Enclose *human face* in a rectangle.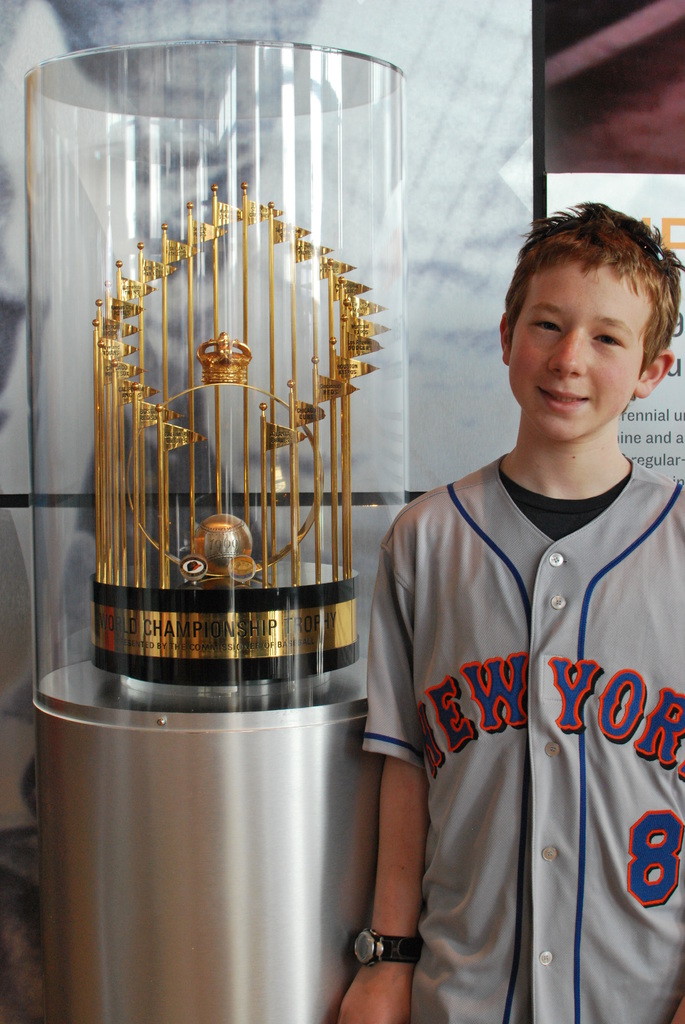
[x1=513, y1=257, x2=642, y2=438].
